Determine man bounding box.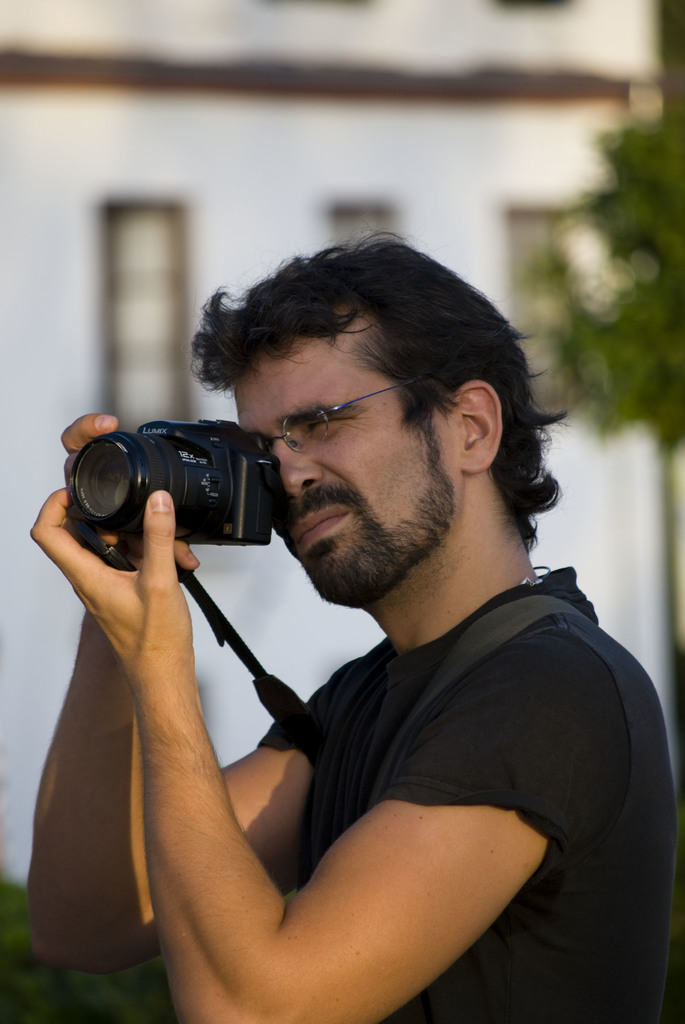
Determined: pyautogui.locateOnScreen(0, 218, 684, 1023).
